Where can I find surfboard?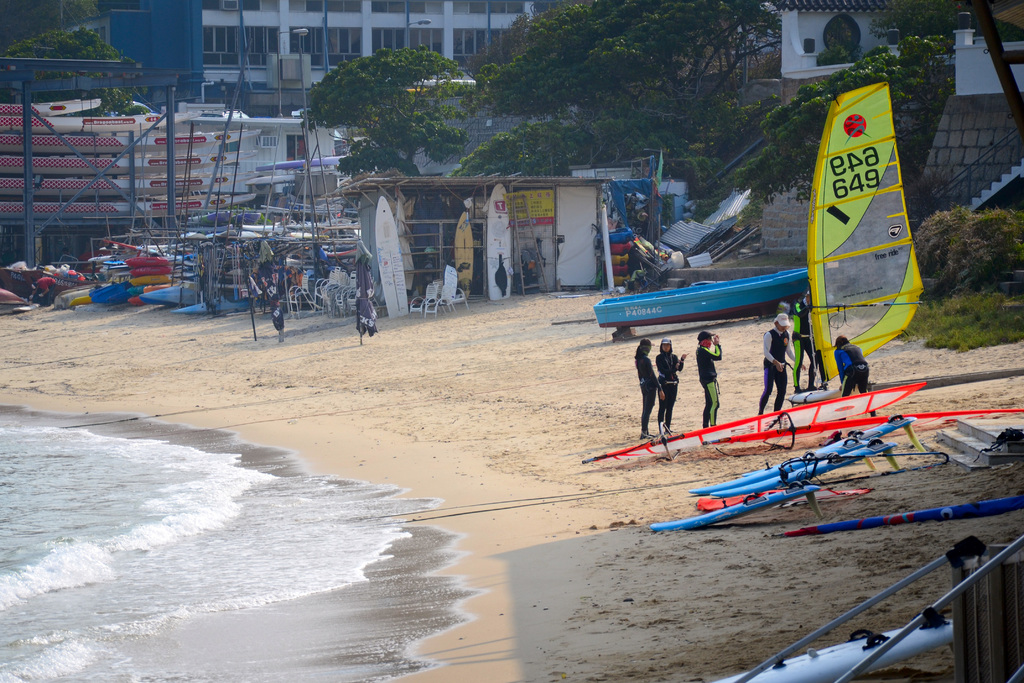
You can find it at detection(740, 416, 929, 477).
